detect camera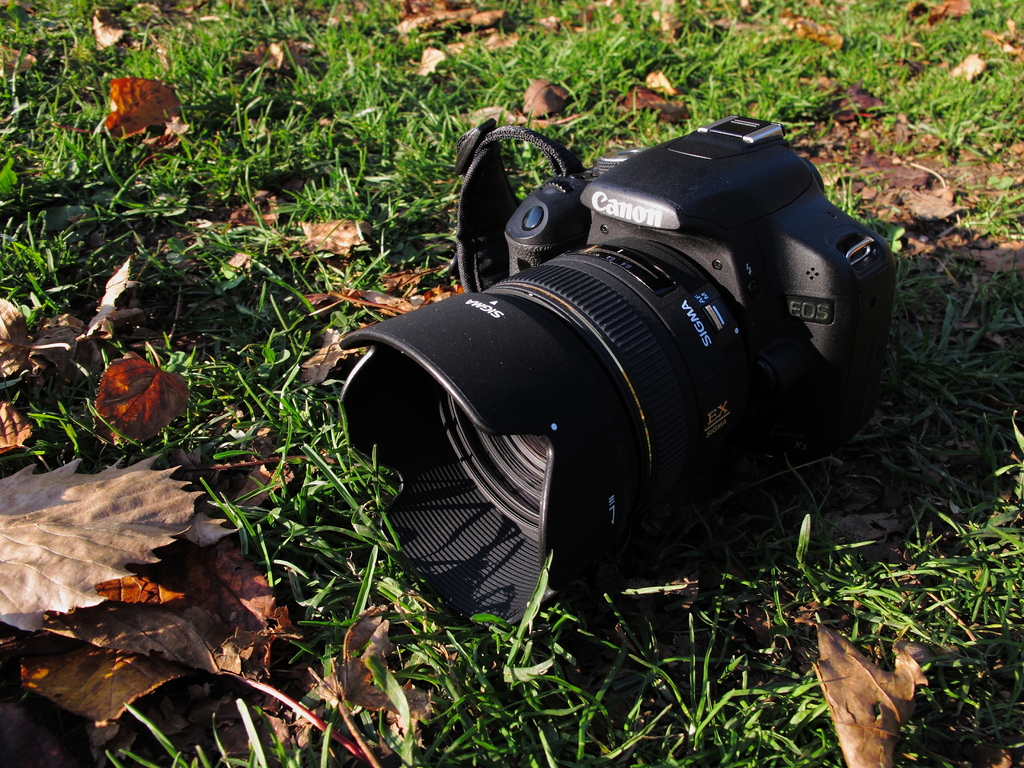
region(315, 109, 897, 639)
